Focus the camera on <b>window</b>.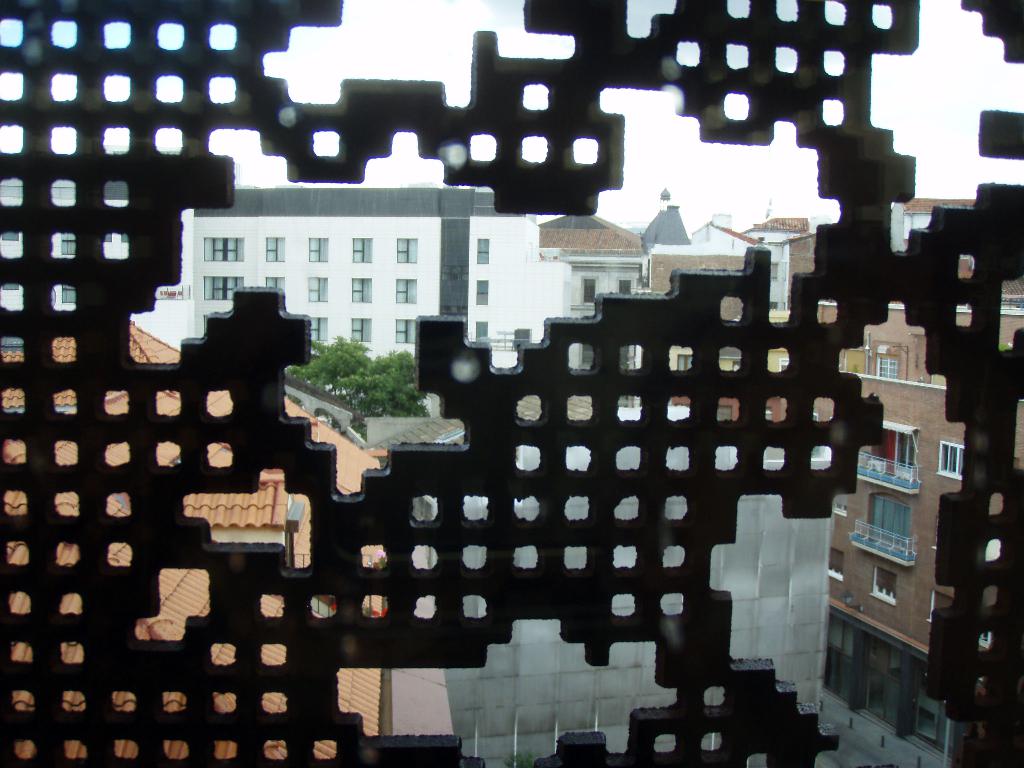
Focus region: box=[877, 355, 899, 378].
